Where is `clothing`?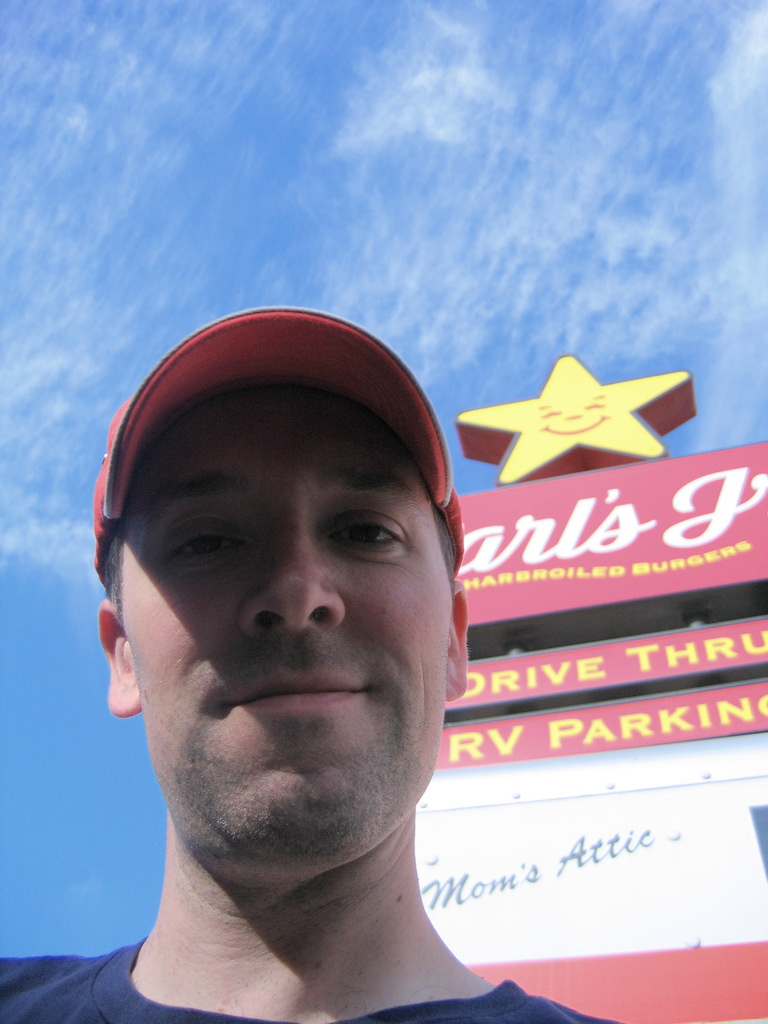
(left=0, top=929, right=645, bottom=1023).
